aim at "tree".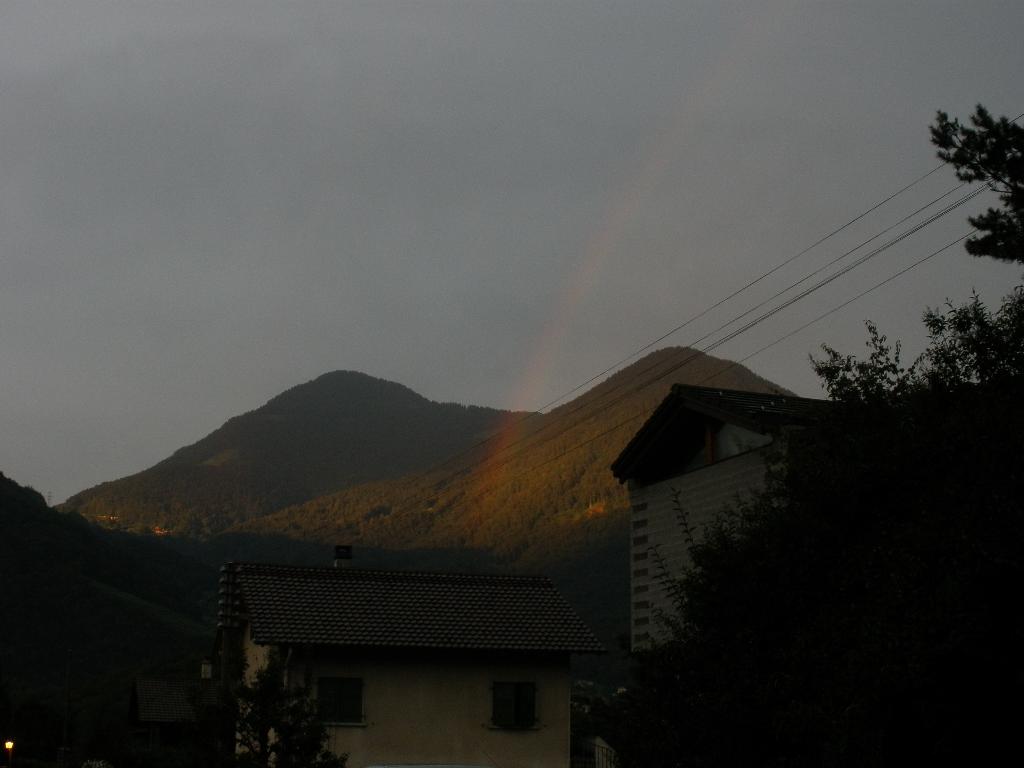
Aimed at 228, 660, 361, 767.
